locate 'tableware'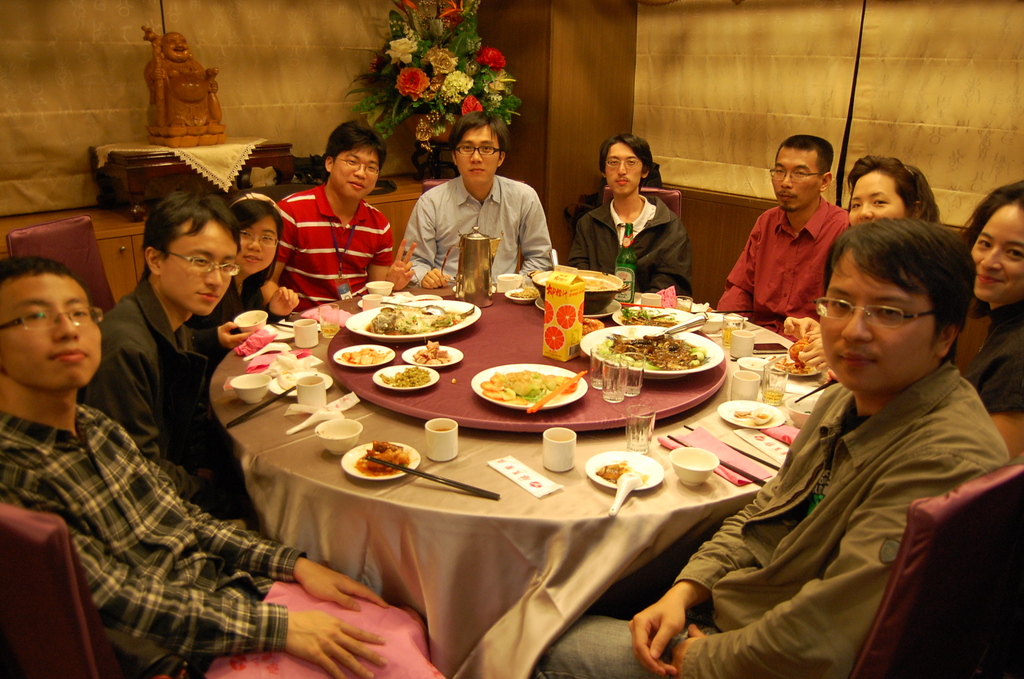
740/352/822/373
